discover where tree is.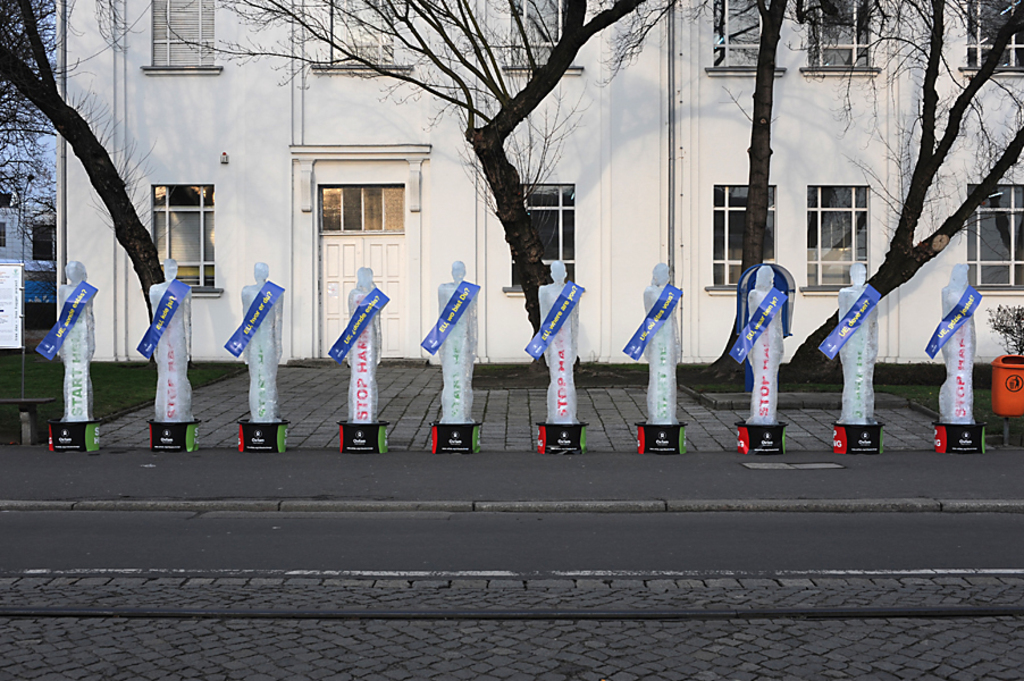
Discovered at left=770, top=0, right=1023, bottom=388.
